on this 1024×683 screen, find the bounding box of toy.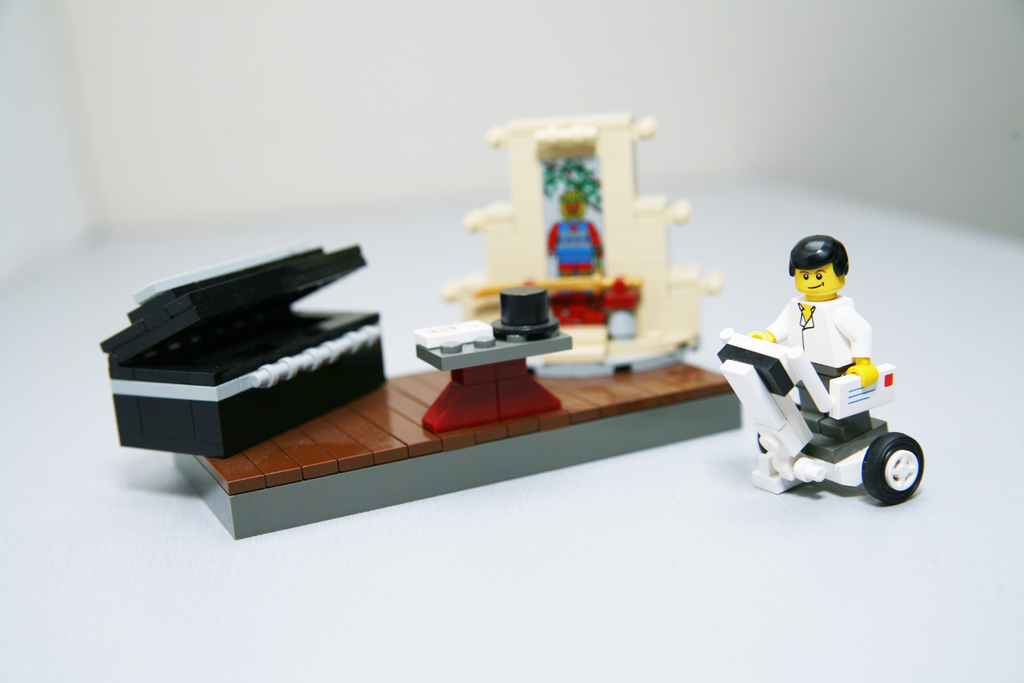
Bounding box: 95:247:384:461.
